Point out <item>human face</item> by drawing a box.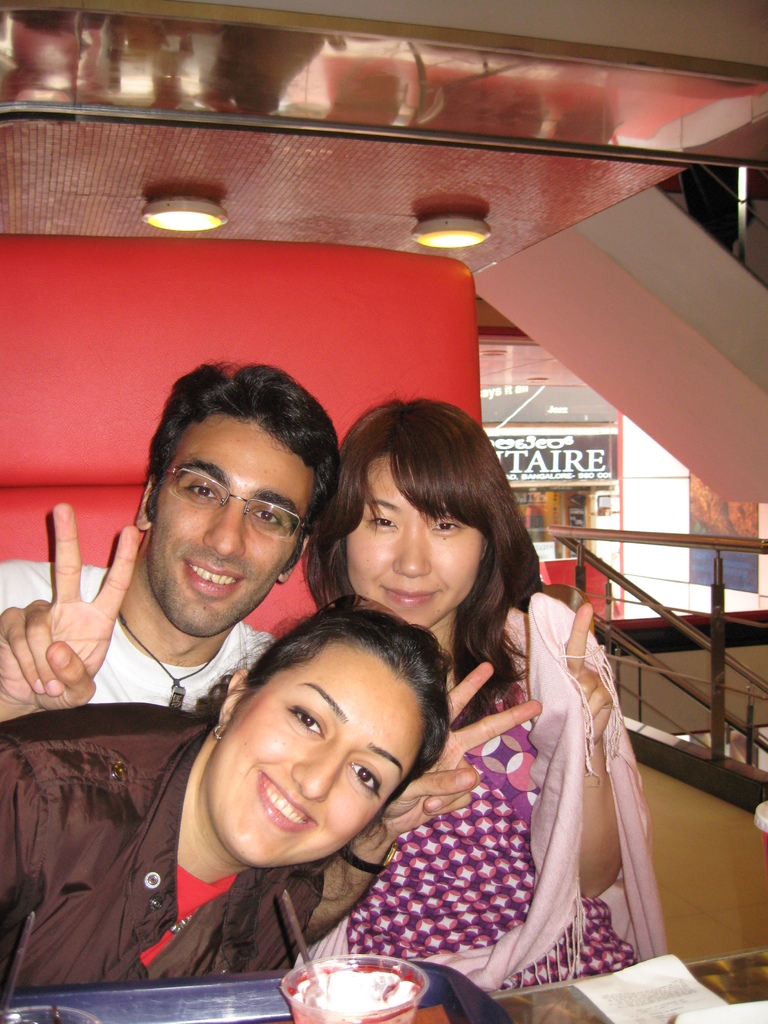
x1=207, y1=643, x2=422, y2=867.
